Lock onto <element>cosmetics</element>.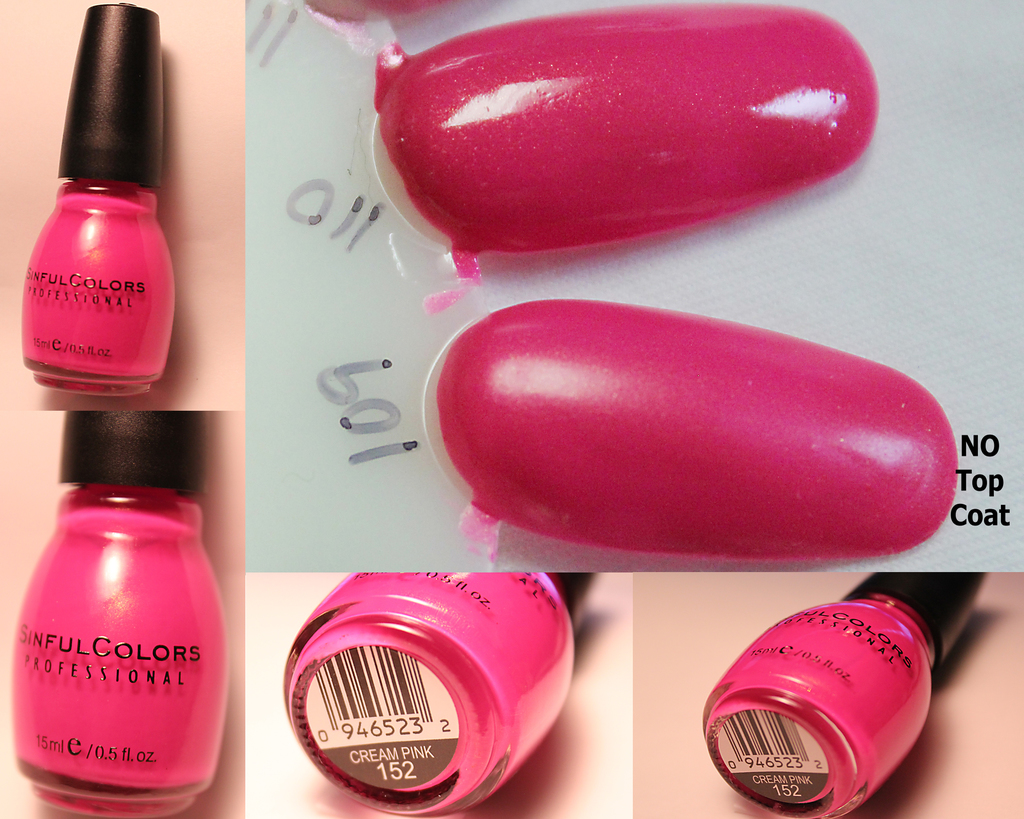
Locked: Rect(283, 571, 602, 818).
